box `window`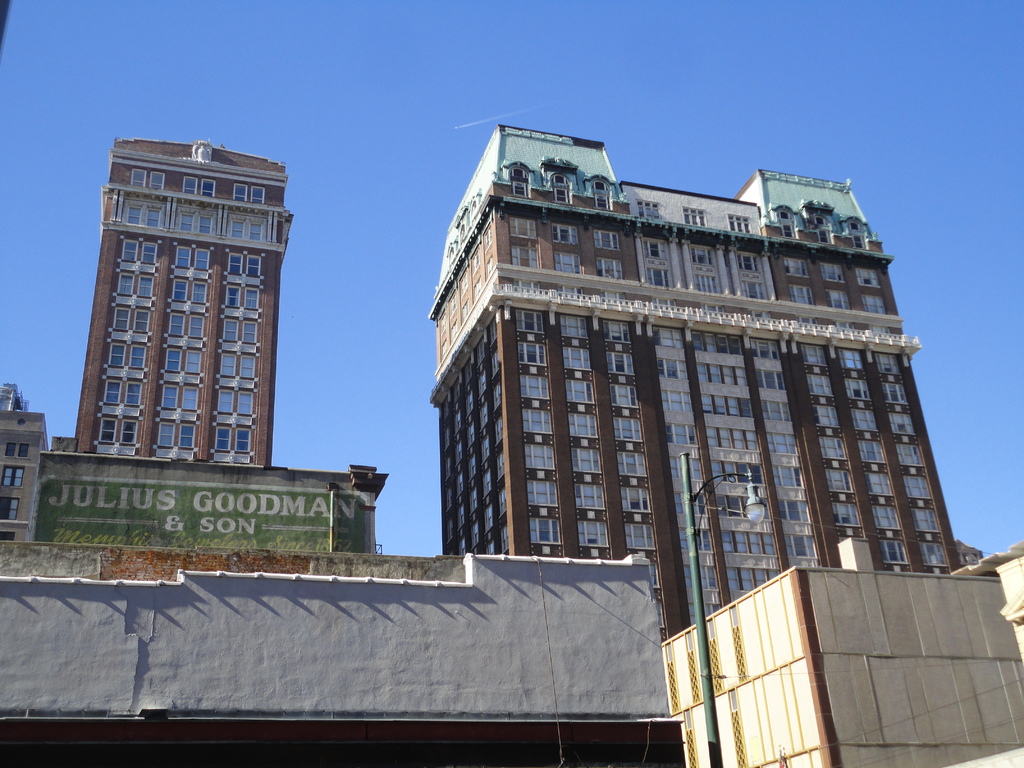
<box>621,488,649,513</box>
